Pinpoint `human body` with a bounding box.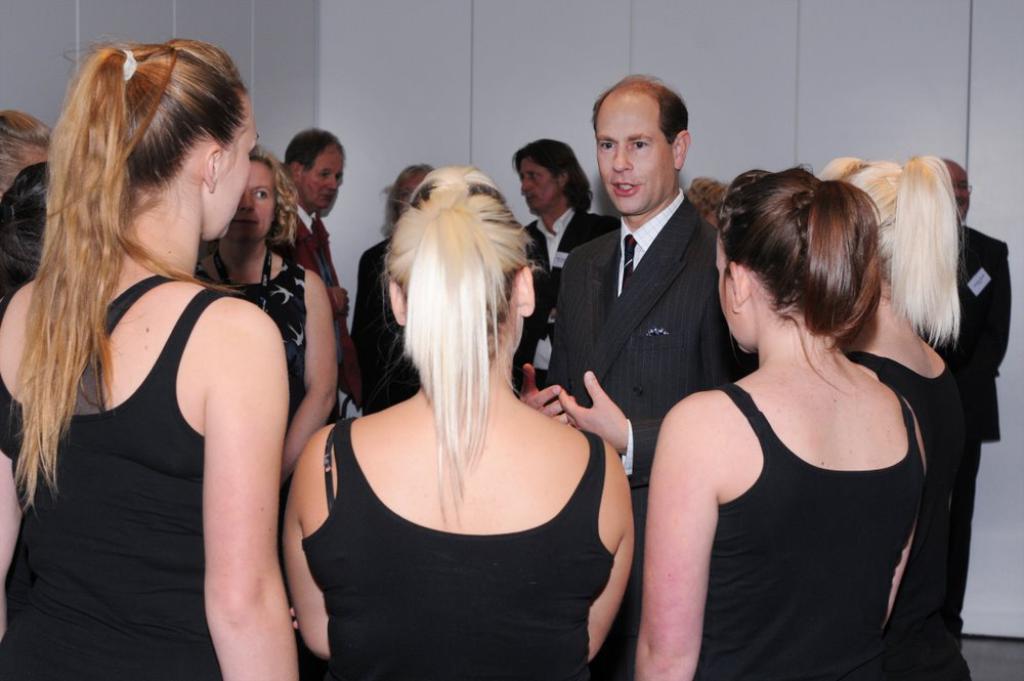
detection(0, 24, 307, 680).
